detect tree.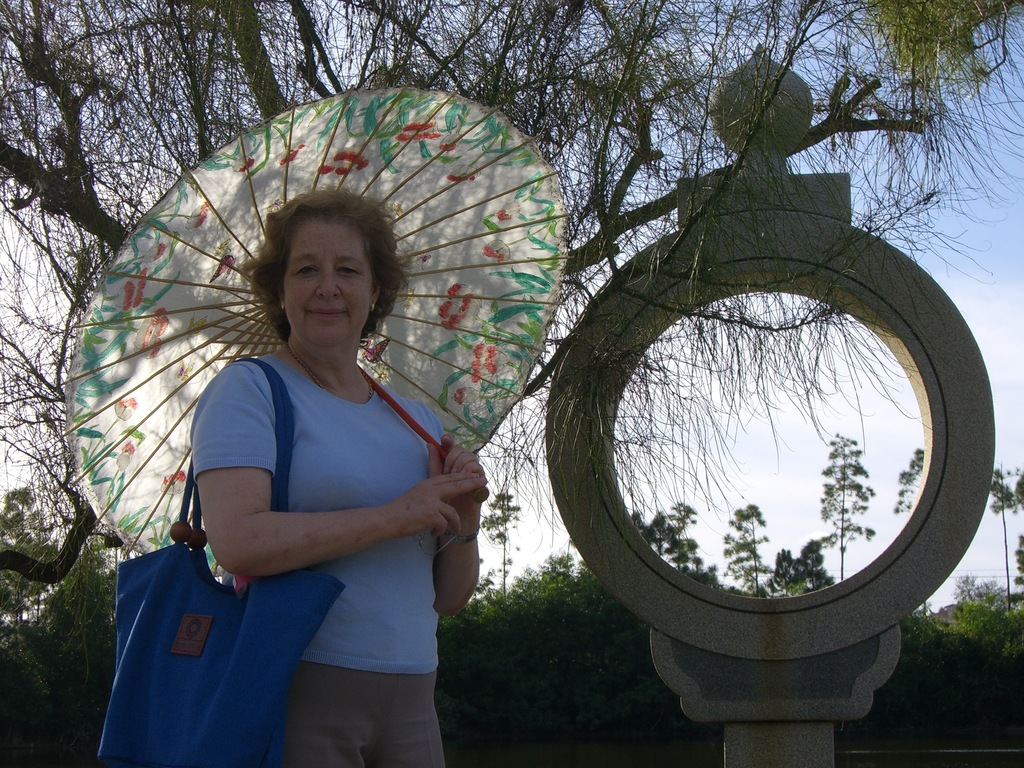
Detected at {"x1": 816, "y1": 418, "x2": 878, "y2": 586}.
